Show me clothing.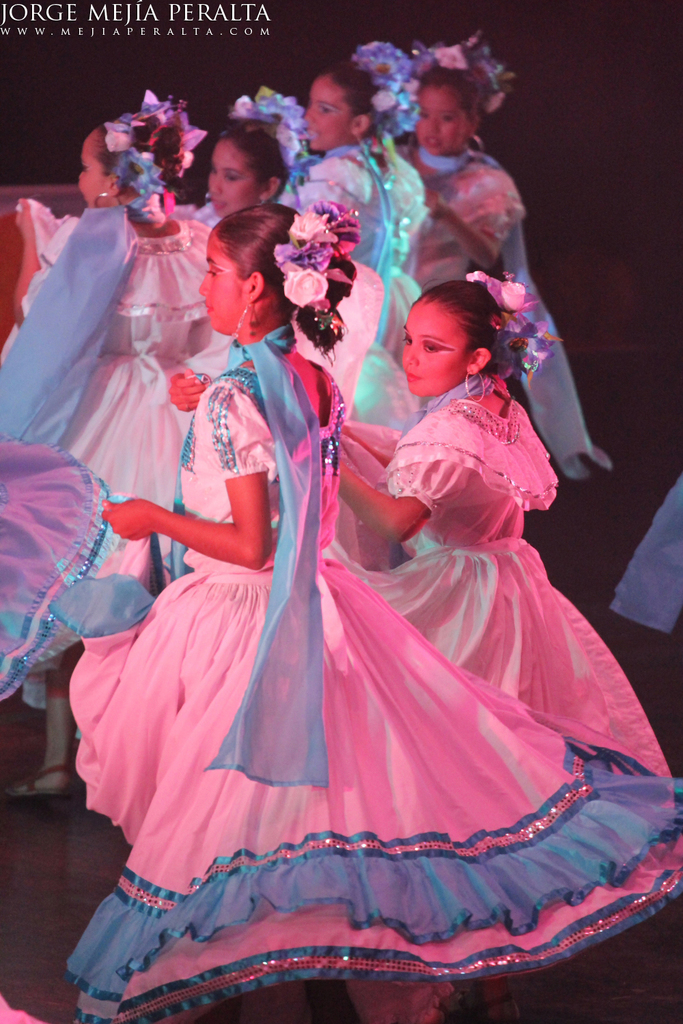
clothing is here: 392, 154, 622, 479.
